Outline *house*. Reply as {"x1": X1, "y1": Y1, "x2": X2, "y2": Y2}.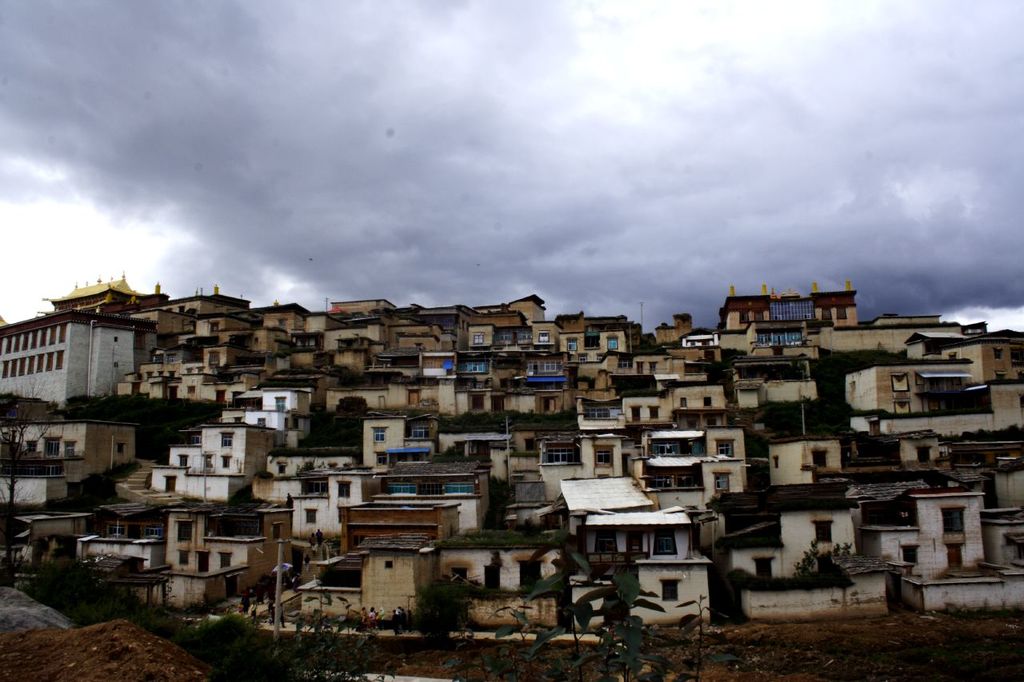
{"x1": 853, "y1": 474, "x2": 997, "y2": 566}.
